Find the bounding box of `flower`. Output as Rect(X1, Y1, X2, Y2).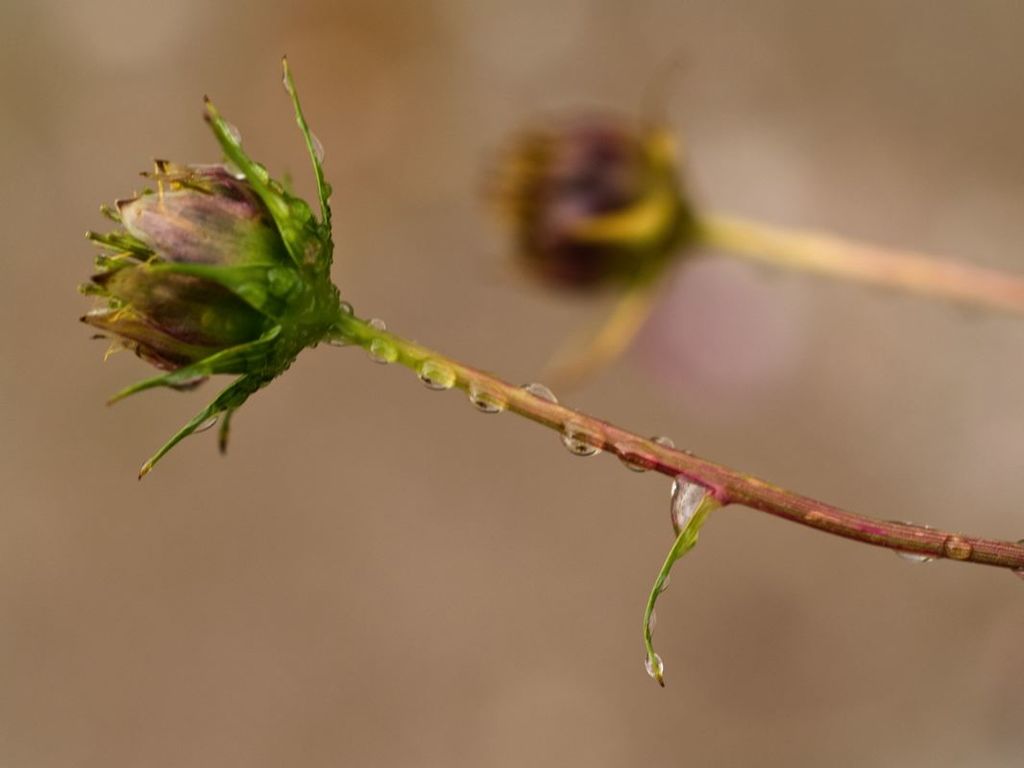
Rect(101, 94, 387, 450).
